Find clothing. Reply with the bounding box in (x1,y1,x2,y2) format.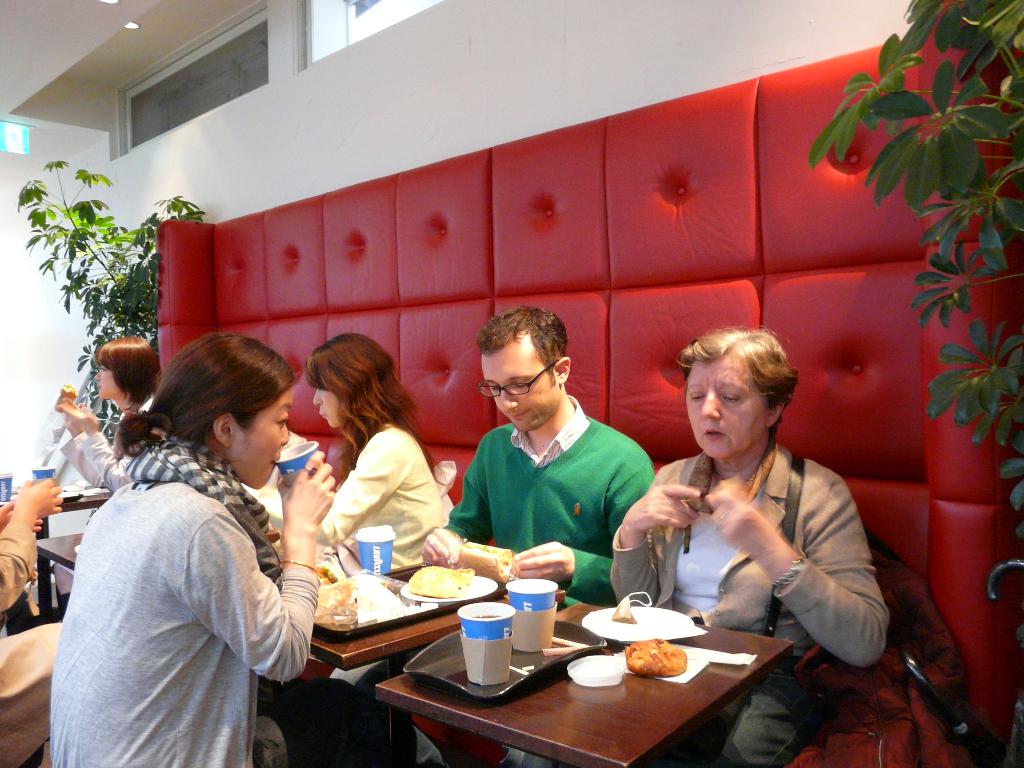
(435,389,659,592).
